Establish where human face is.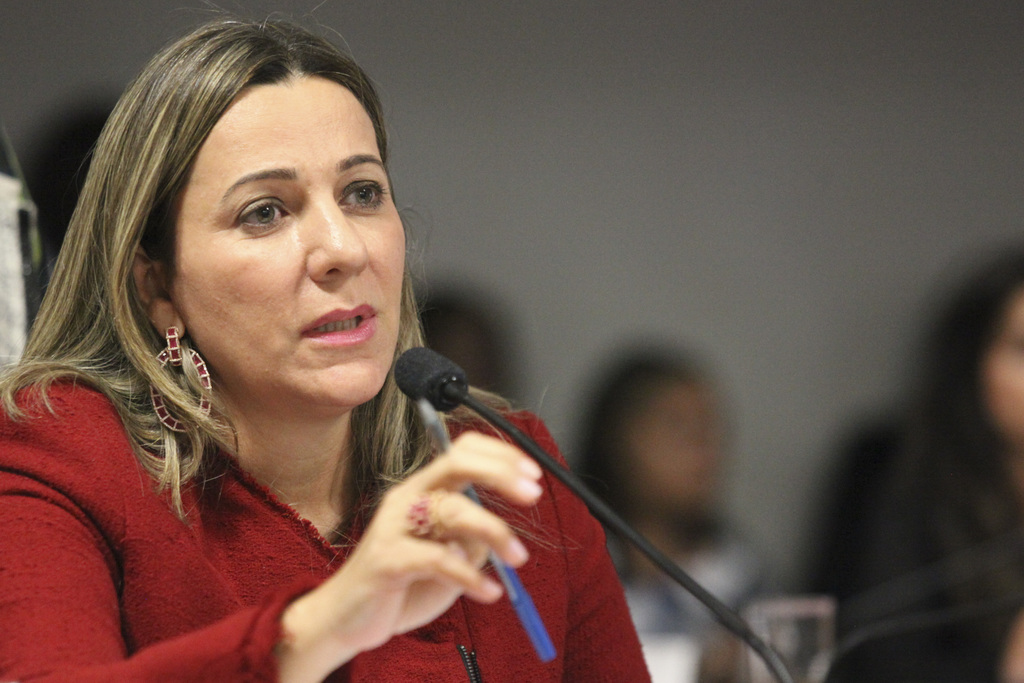
Established at bbox(173, 78, 409, 409).
